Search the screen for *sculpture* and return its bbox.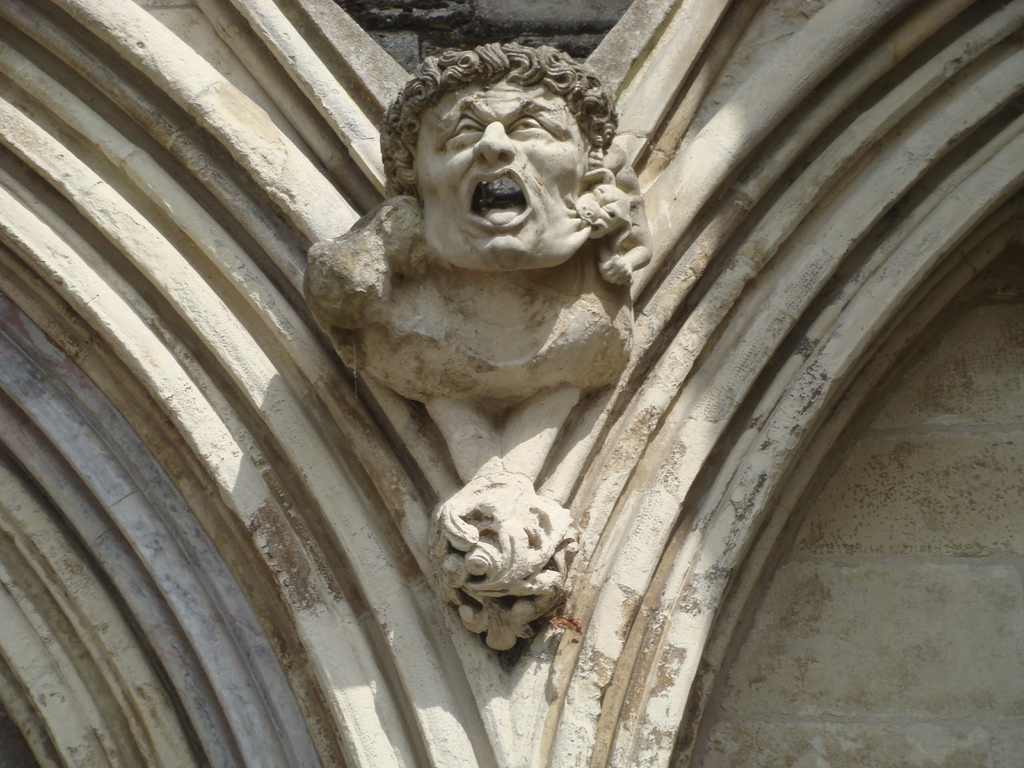
Found: bbox(325, 53, 657, 515).
